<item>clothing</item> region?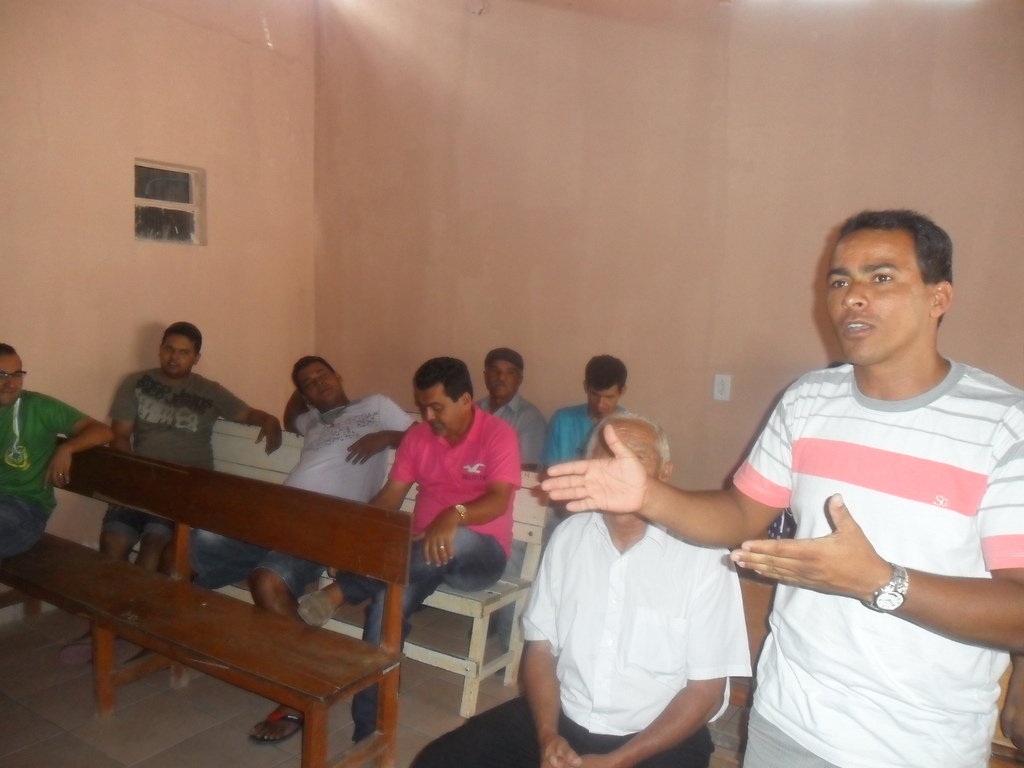
x1=173 y1=397 x2=424 y2=596
